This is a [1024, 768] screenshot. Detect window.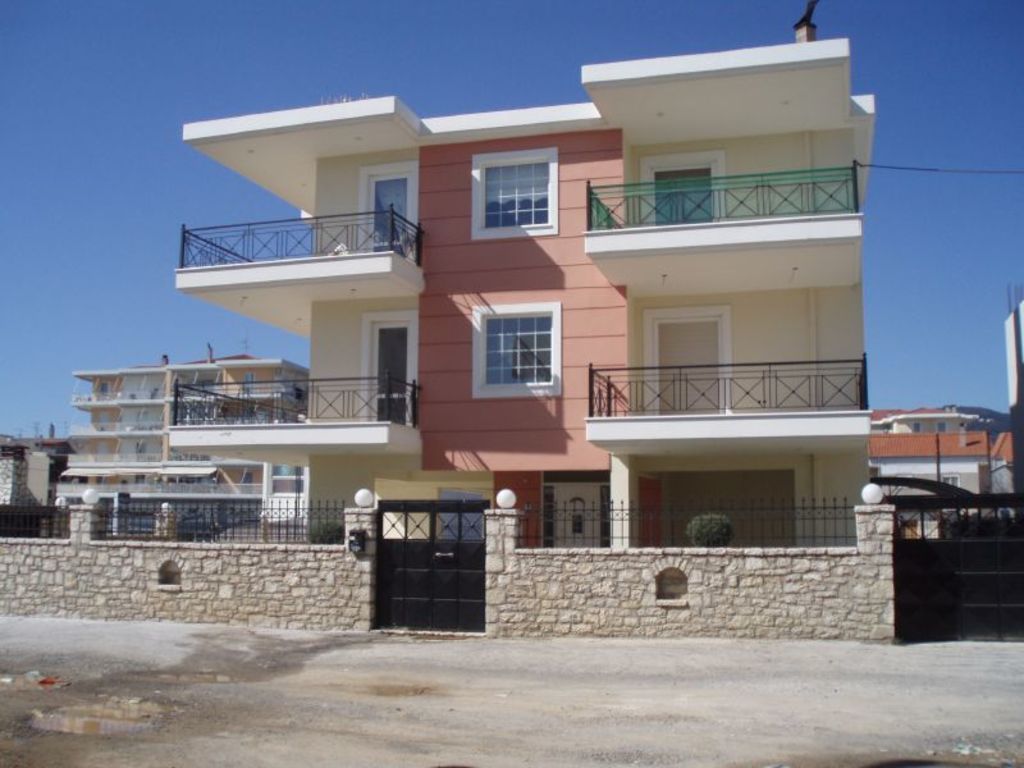
<box>911,424,920,435</box>.
